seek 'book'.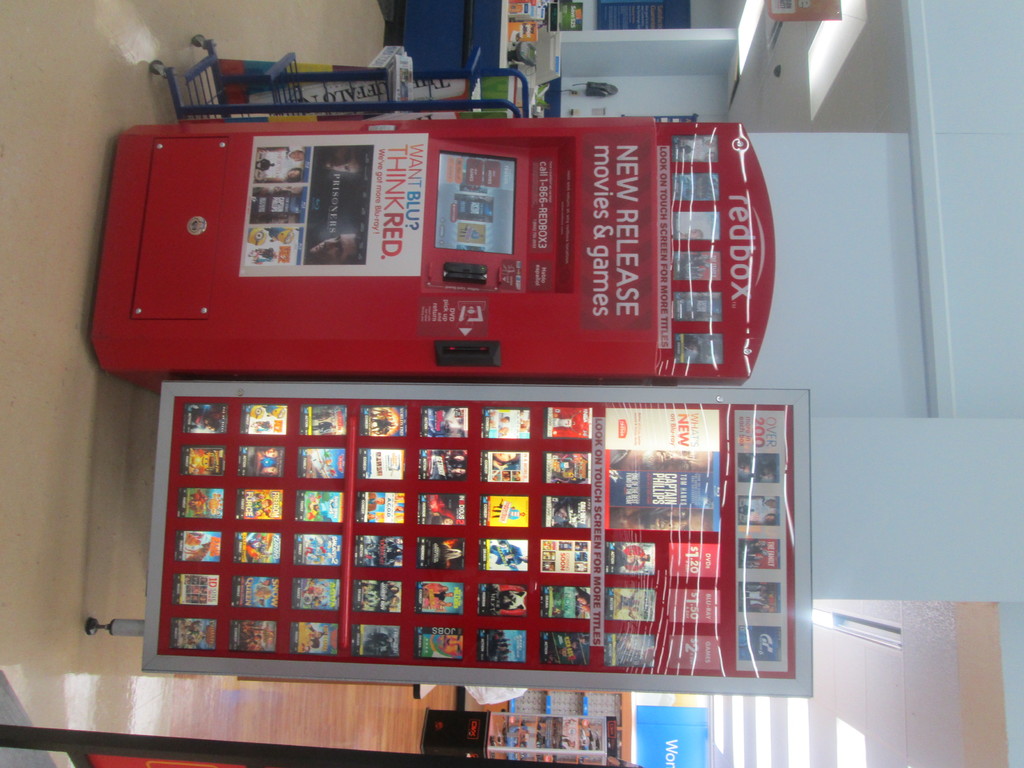
<box>477,629,529,660</box>.
